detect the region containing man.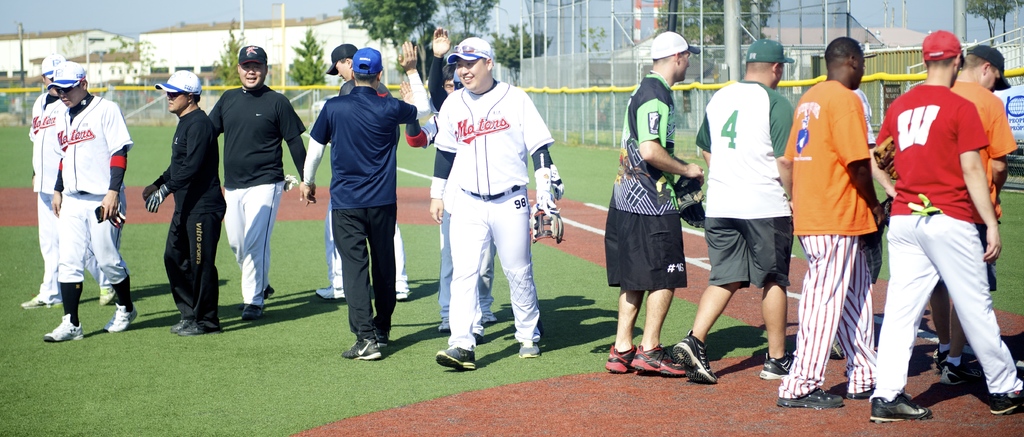
(15,51,115,306).
